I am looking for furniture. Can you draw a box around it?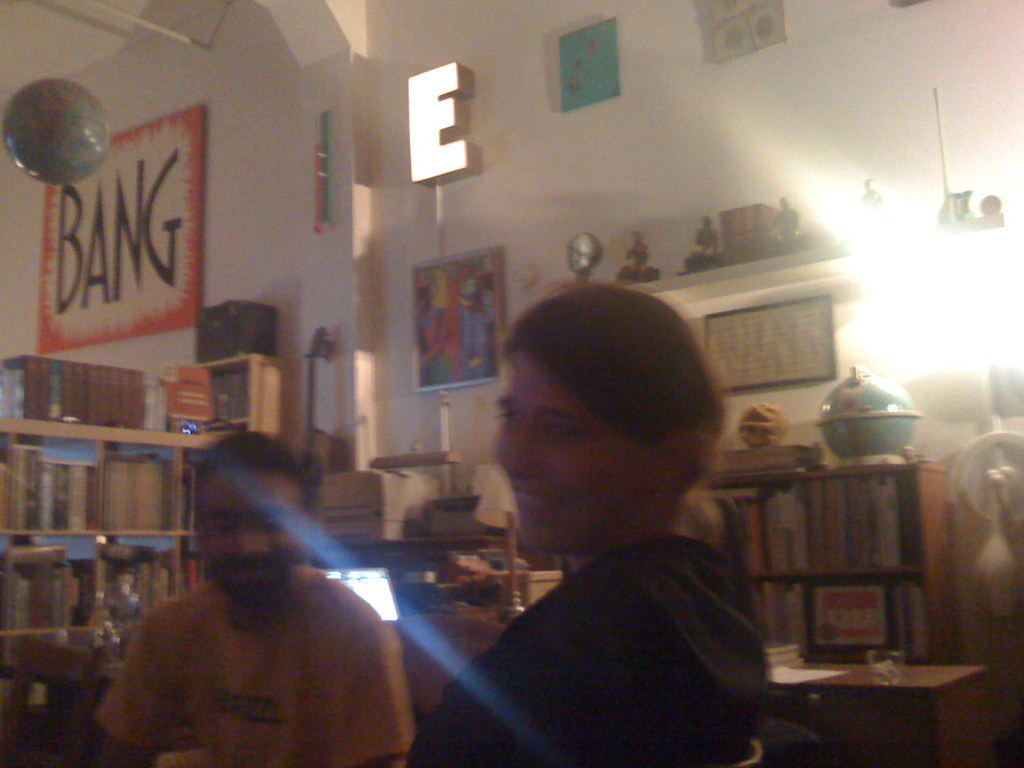
Sure, the bounding box is (0,426,228,684).
